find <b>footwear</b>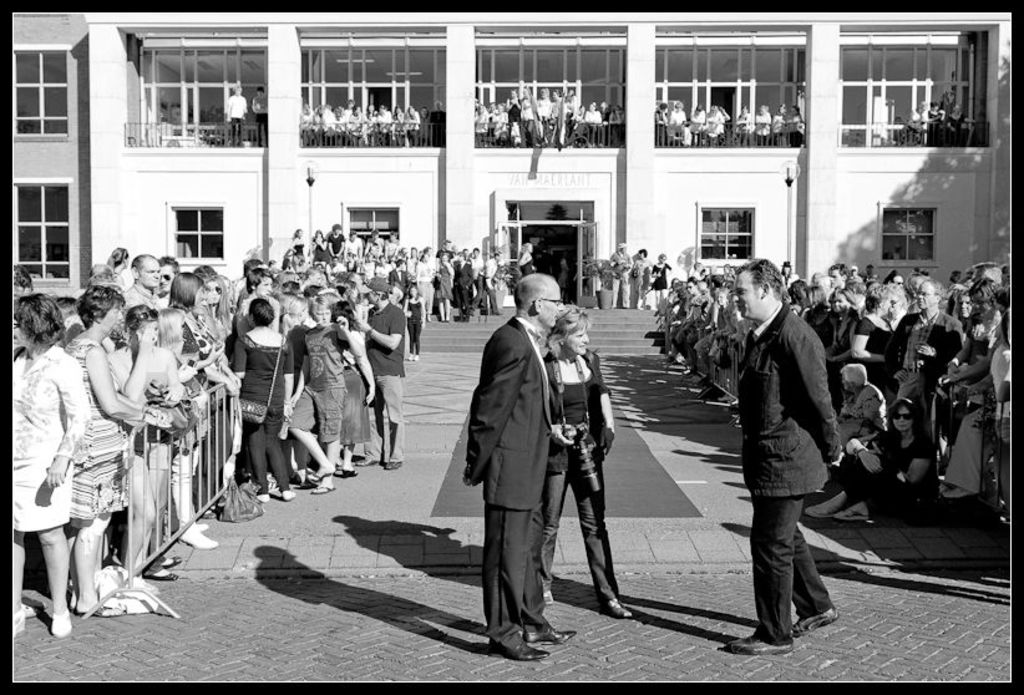
[836,499,868,523]
